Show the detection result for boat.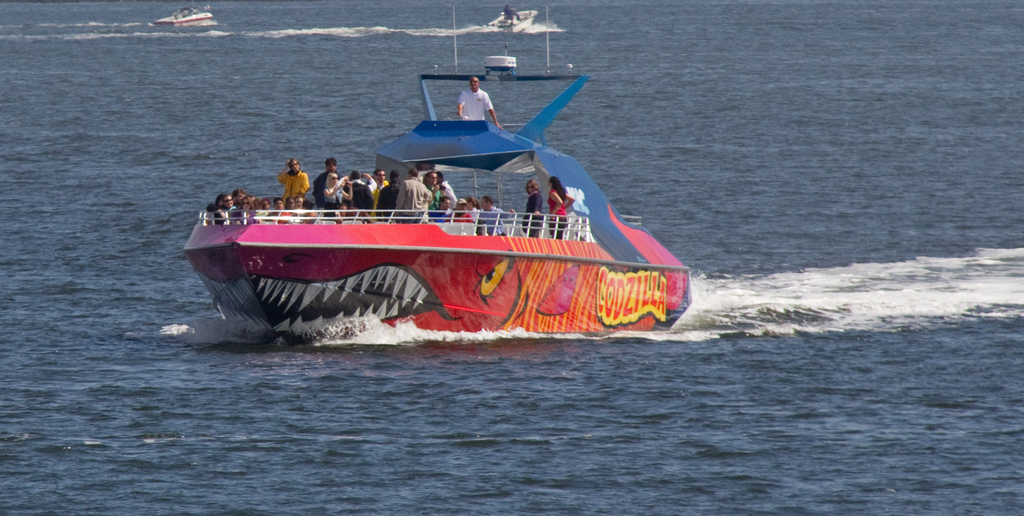
(left=190, top=58, right=715, bottom=346).
